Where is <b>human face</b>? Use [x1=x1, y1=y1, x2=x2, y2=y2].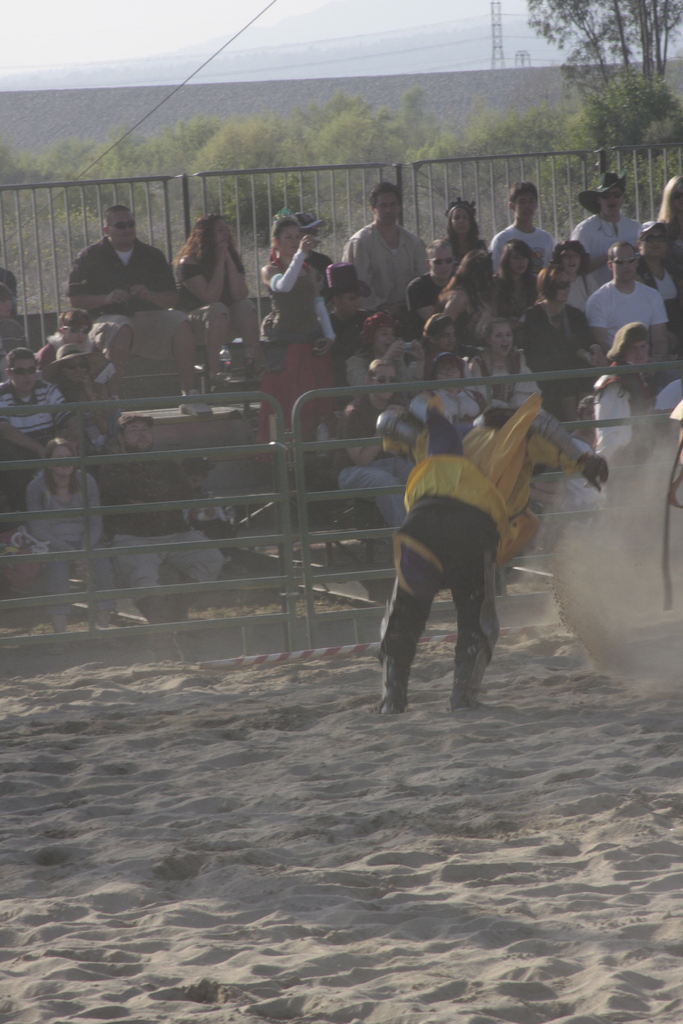
[x1=504, y1=249, x2=529, y2=277].
